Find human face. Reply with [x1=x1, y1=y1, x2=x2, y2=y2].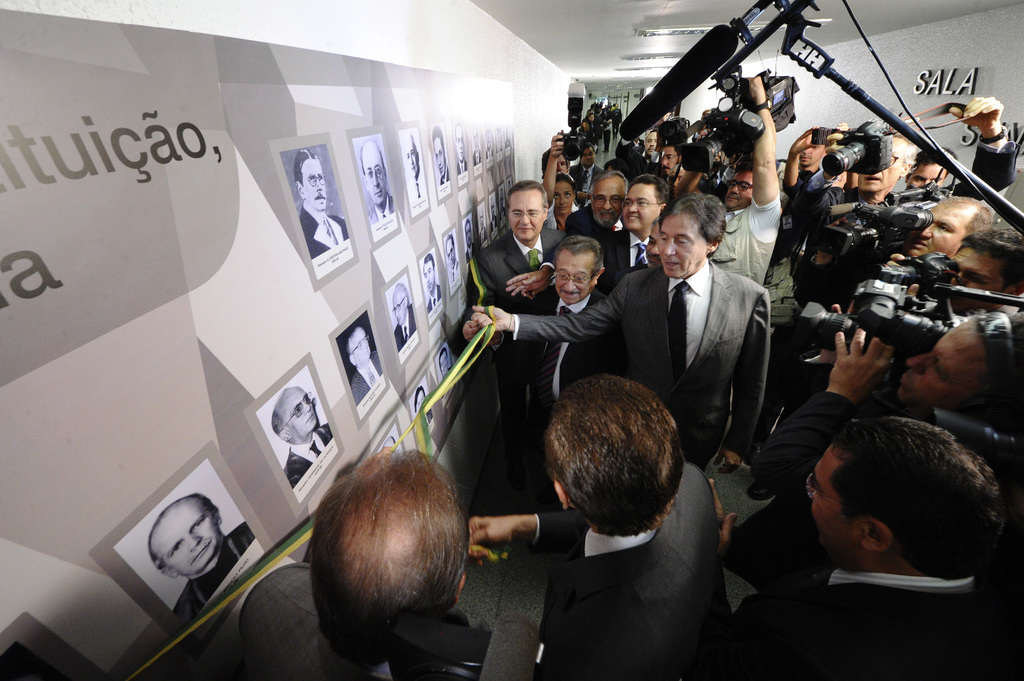
[x1=910, y1=202, x2=963, y2=262].
